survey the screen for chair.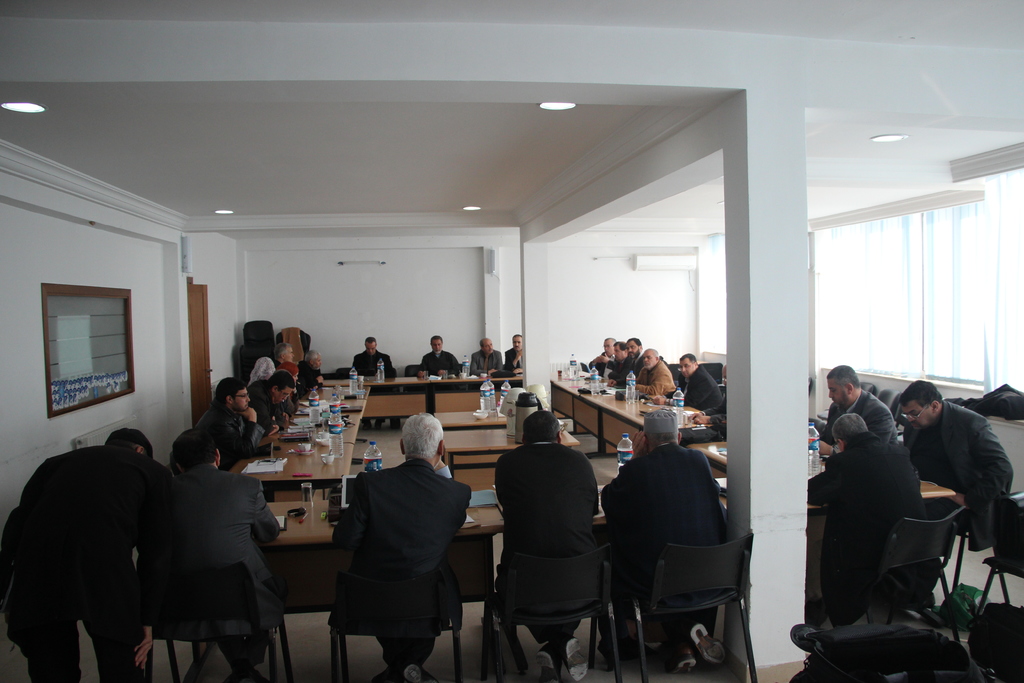
Survey found: [left=327, top=549, right=461, bottom=682].
